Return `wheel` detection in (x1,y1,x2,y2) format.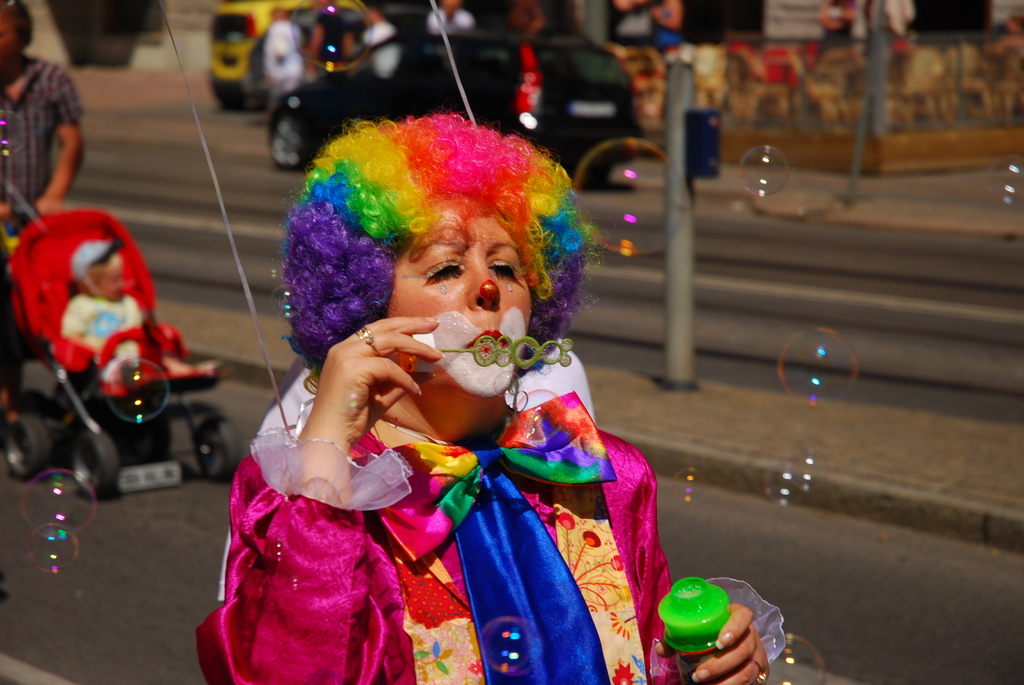
(567,164,611,191).
